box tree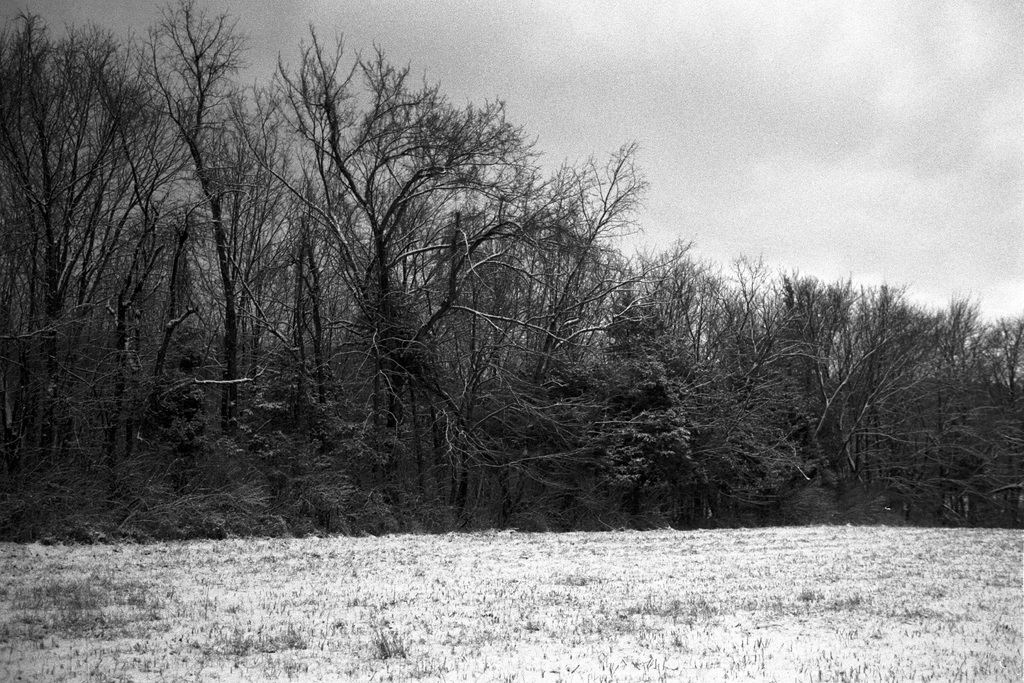
pyautogui.locateOnScreen(569, 143, 654, 473)
